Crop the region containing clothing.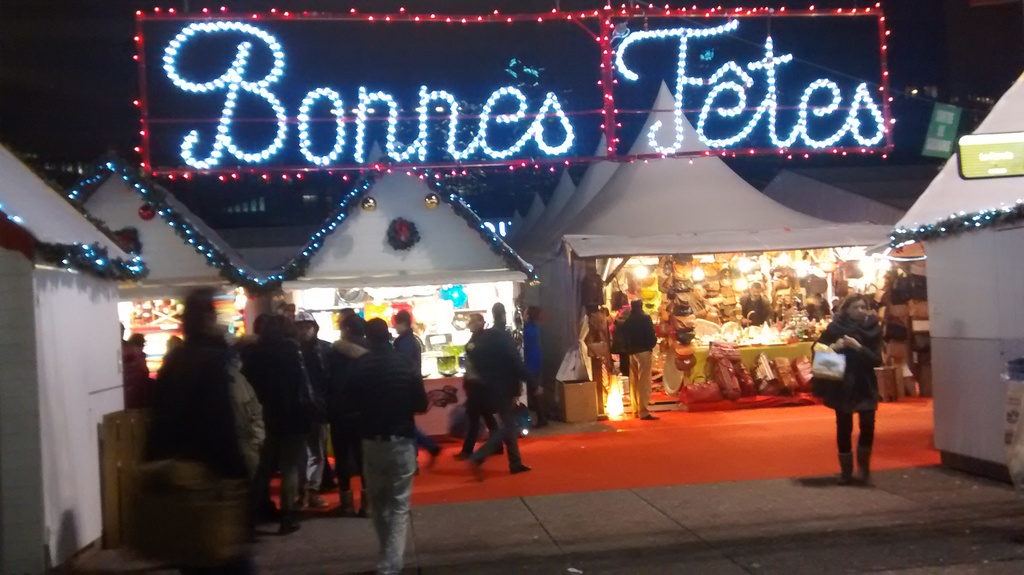
Crop region: (x1=692, y1=293, x2=715, y2=317).
